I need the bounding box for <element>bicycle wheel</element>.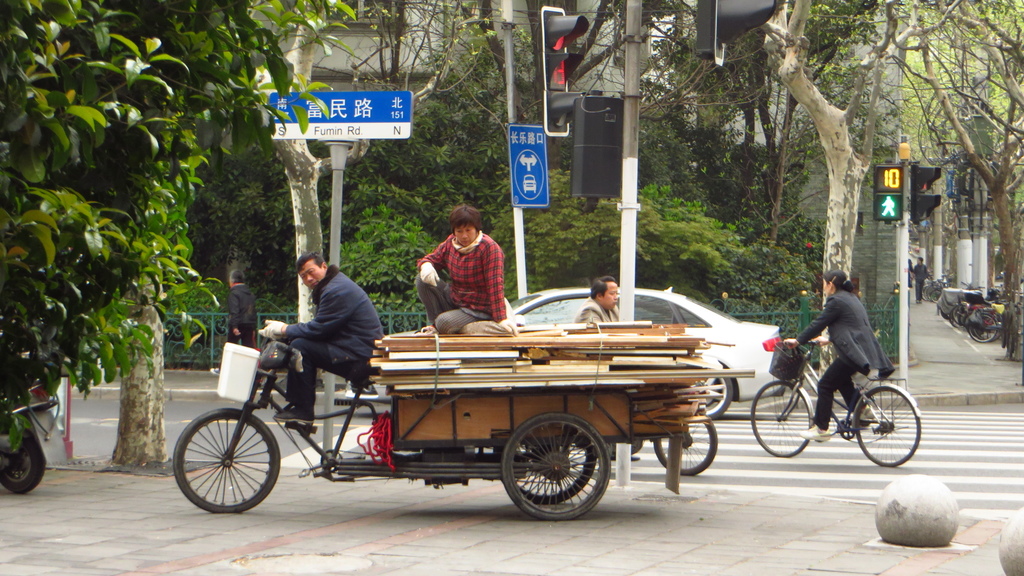
Here it is: (524,436,595,502).
